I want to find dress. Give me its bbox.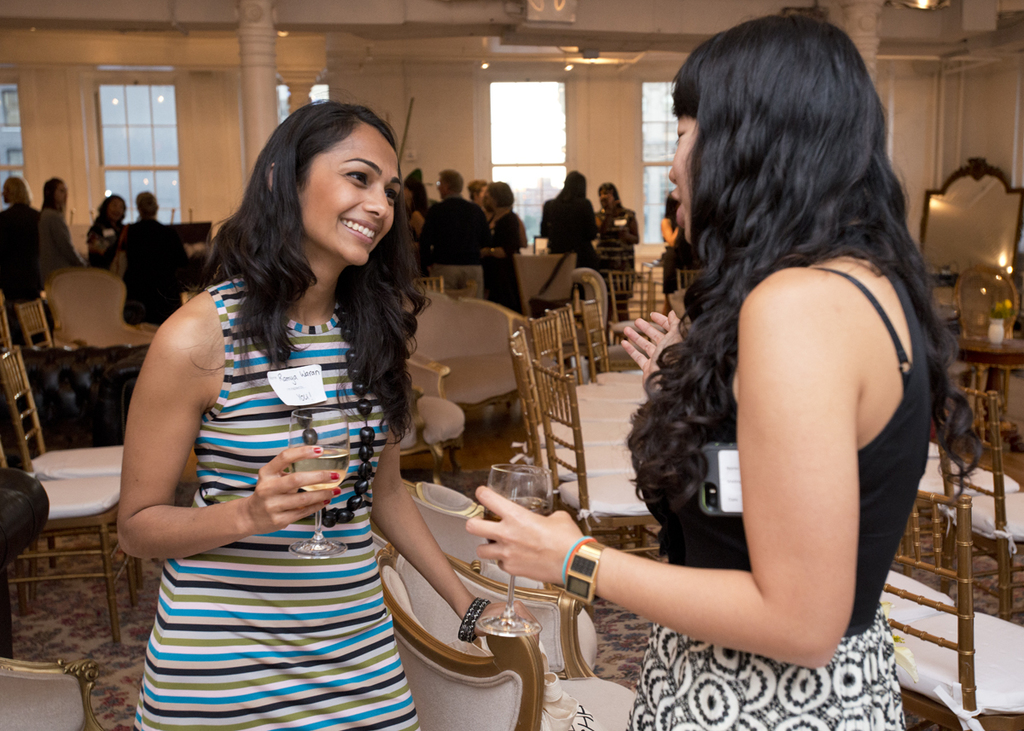
{"x1": 119, "y1": 266, "x2": 434, "y2": 730}.
